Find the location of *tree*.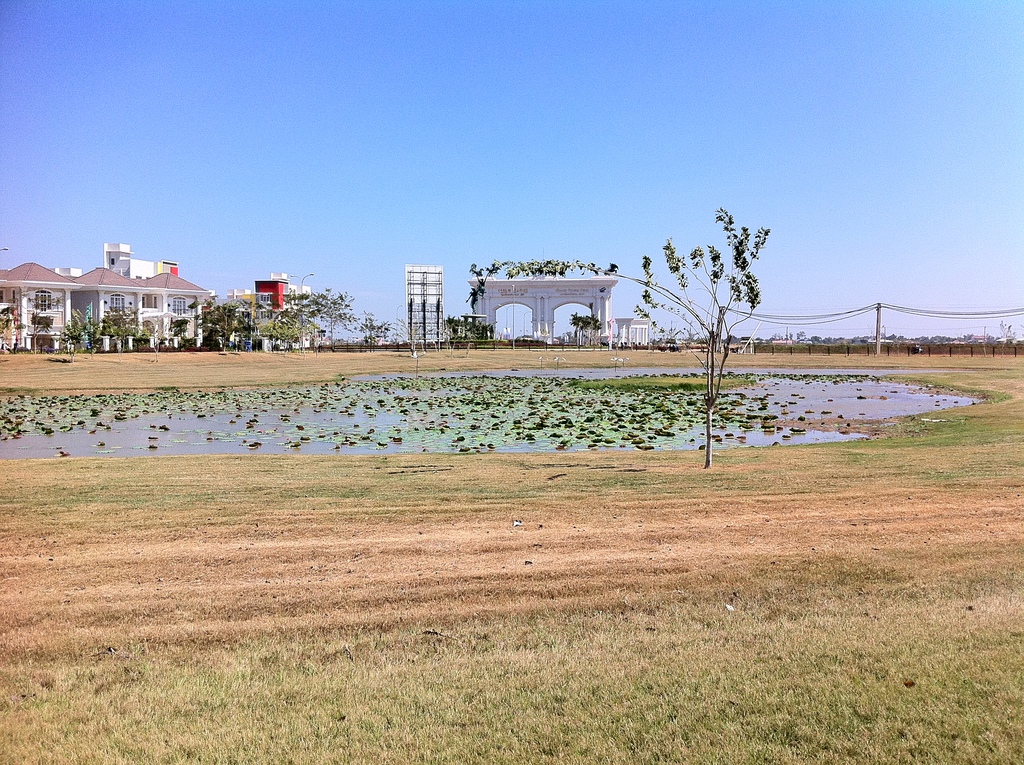
Location: l=465, t=209, r=769, b=469.
